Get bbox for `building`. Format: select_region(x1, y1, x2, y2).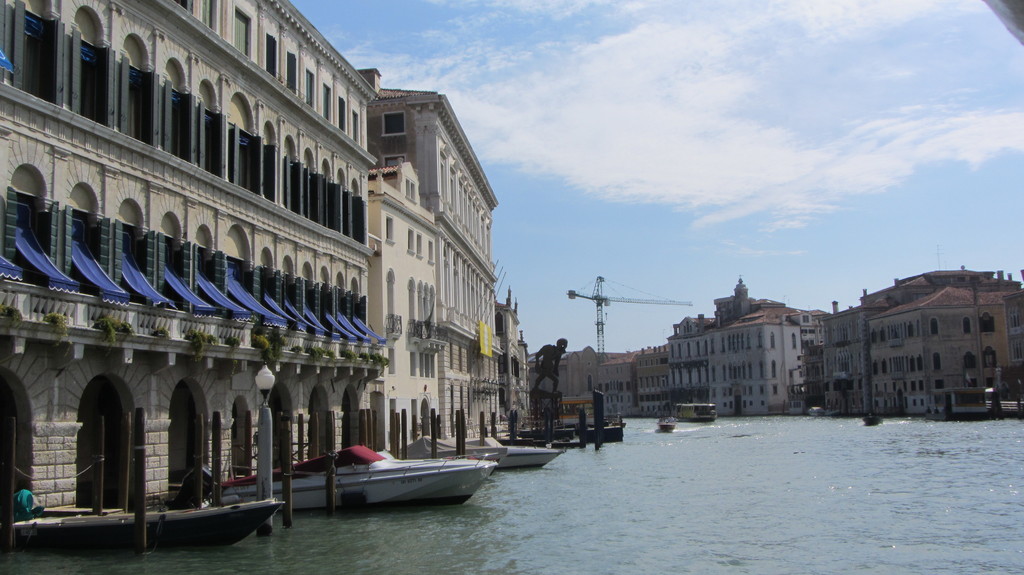
select_region(493, 289, 525, 421).
